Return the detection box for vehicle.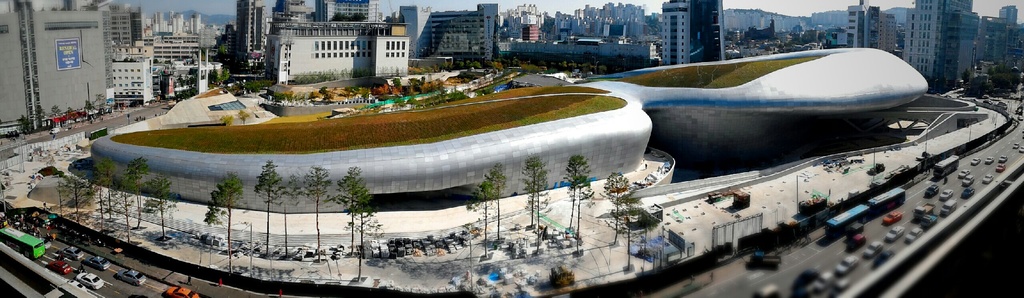
box=[915, 203, 936, 224].
